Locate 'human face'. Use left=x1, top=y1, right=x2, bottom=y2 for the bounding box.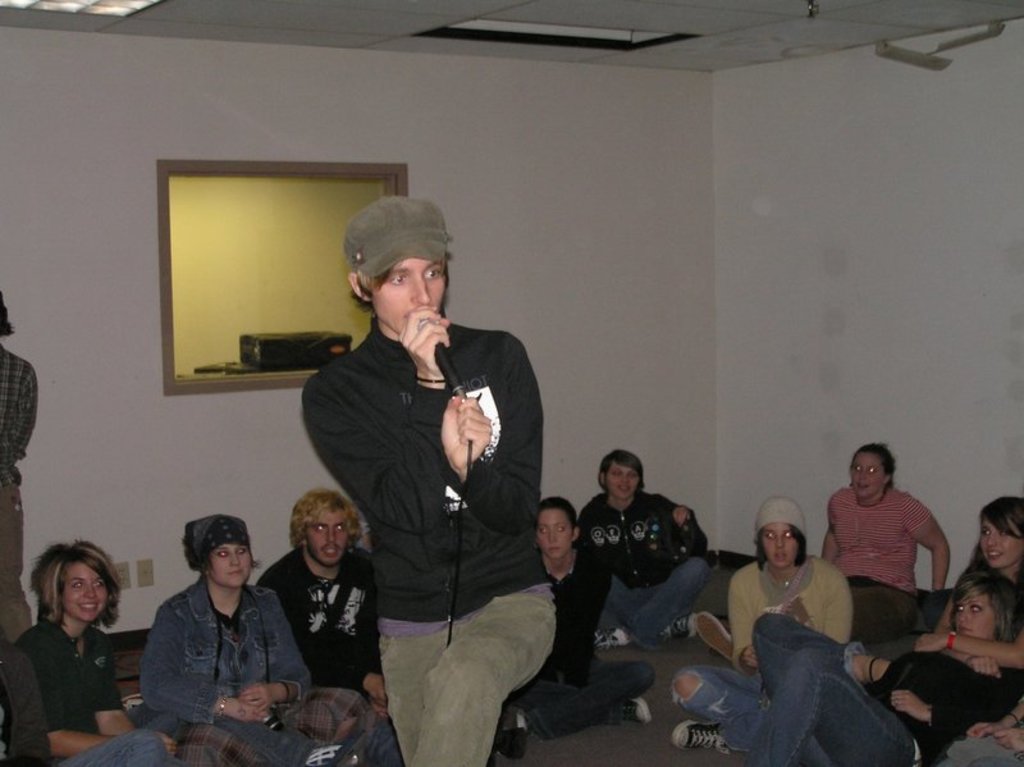
left=61, top=562, right=109, bottom=622.
